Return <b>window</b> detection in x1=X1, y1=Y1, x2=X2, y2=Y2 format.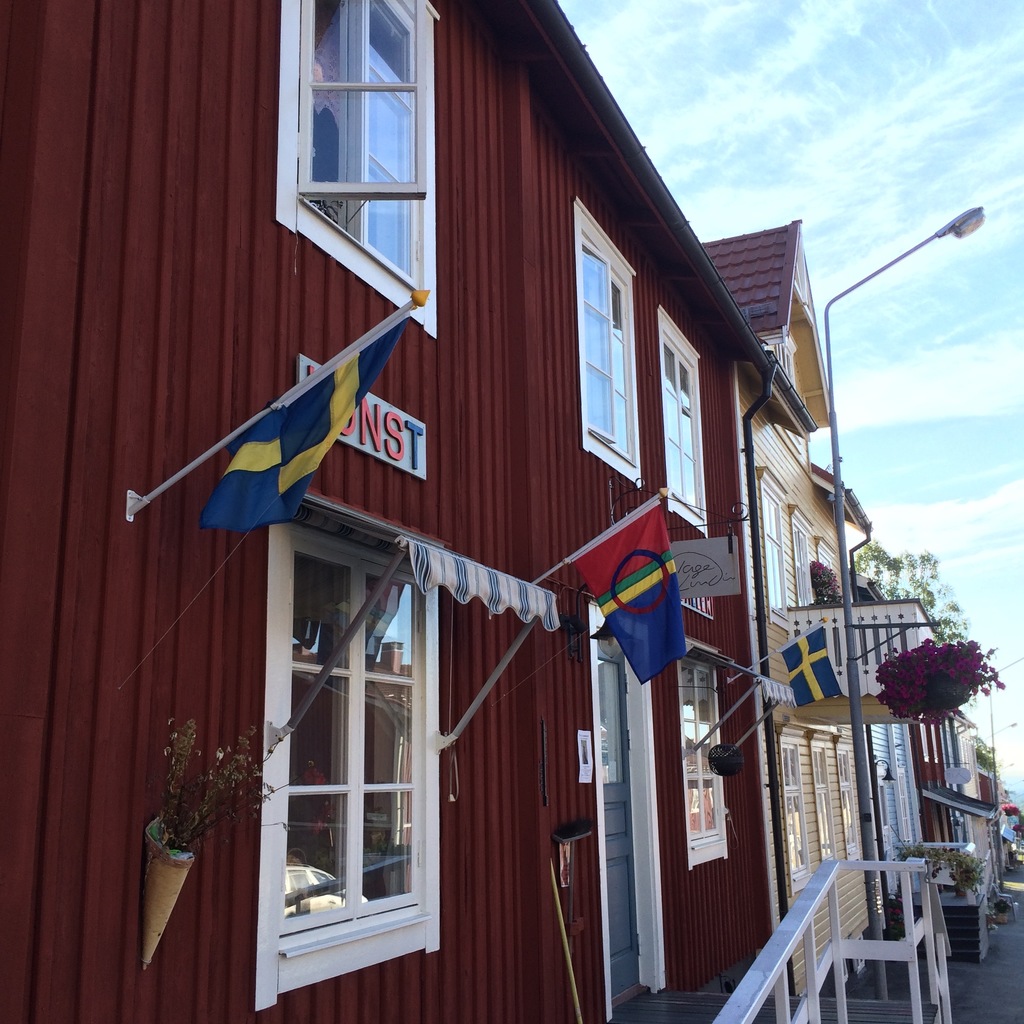
x1=809, y1=737, x2=838, y2=868.
